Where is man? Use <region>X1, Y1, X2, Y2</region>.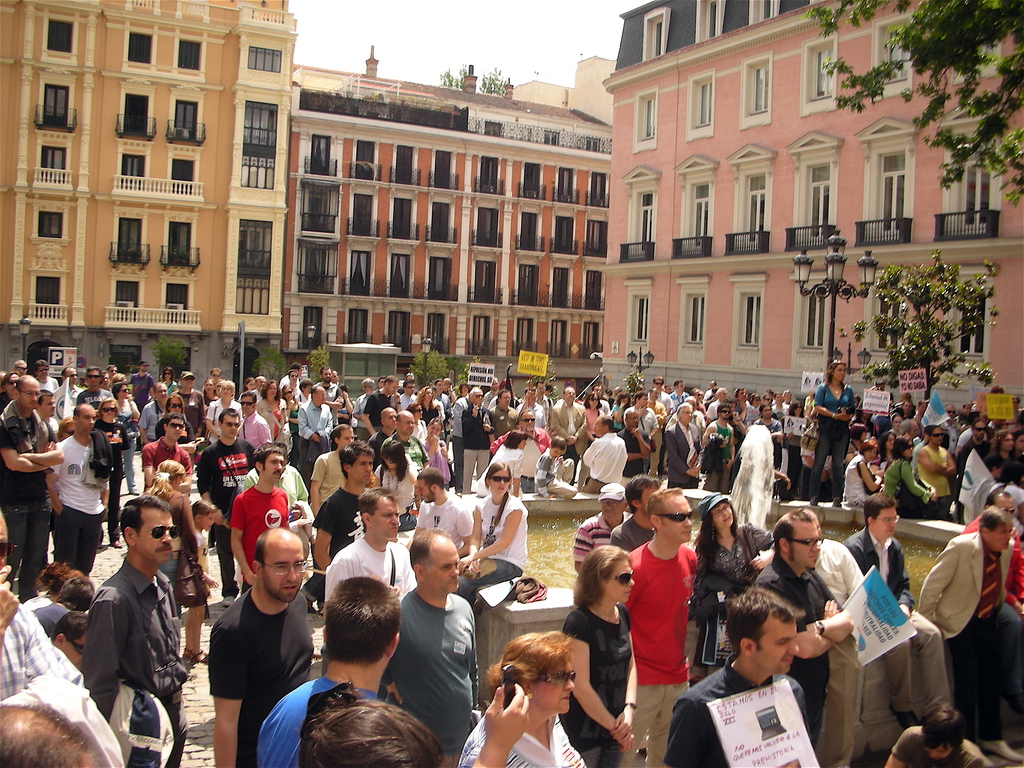
<region>0, 516, 119, 767</region>.
